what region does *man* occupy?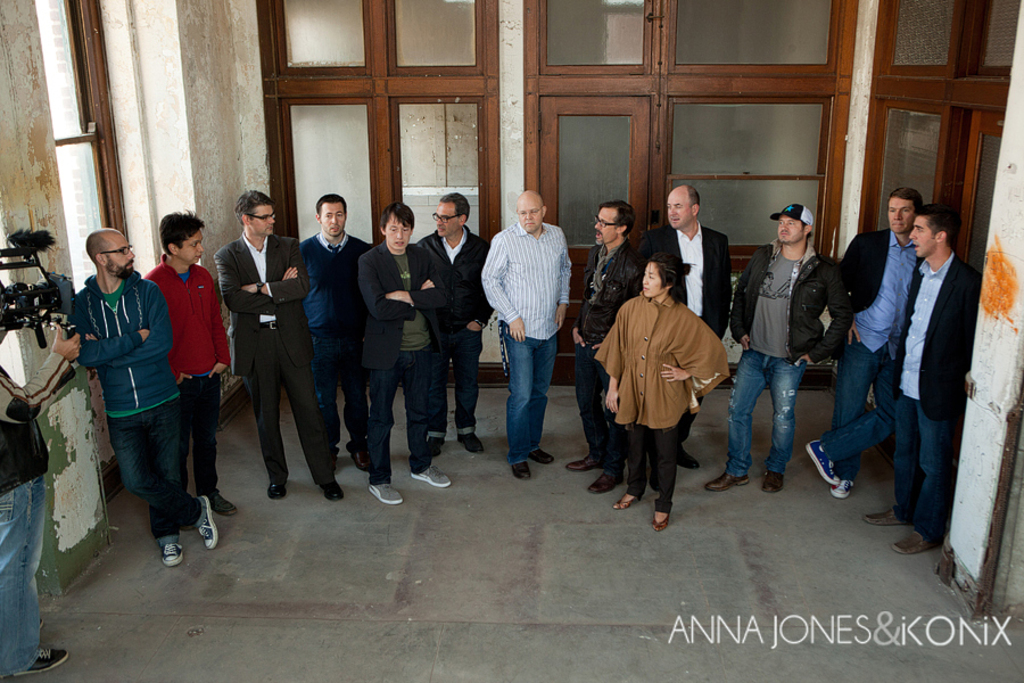
bbox(570, 198, 644, 497).
